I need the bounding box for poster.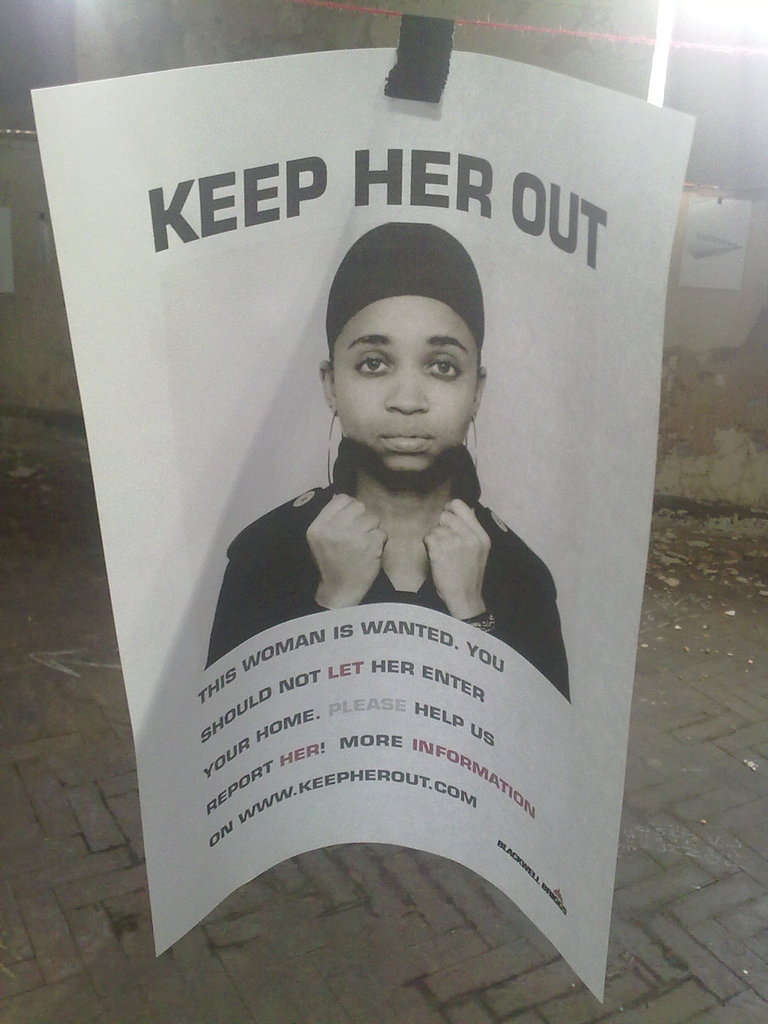
Here it is: l=29, t=47, r=694, b=1004.
